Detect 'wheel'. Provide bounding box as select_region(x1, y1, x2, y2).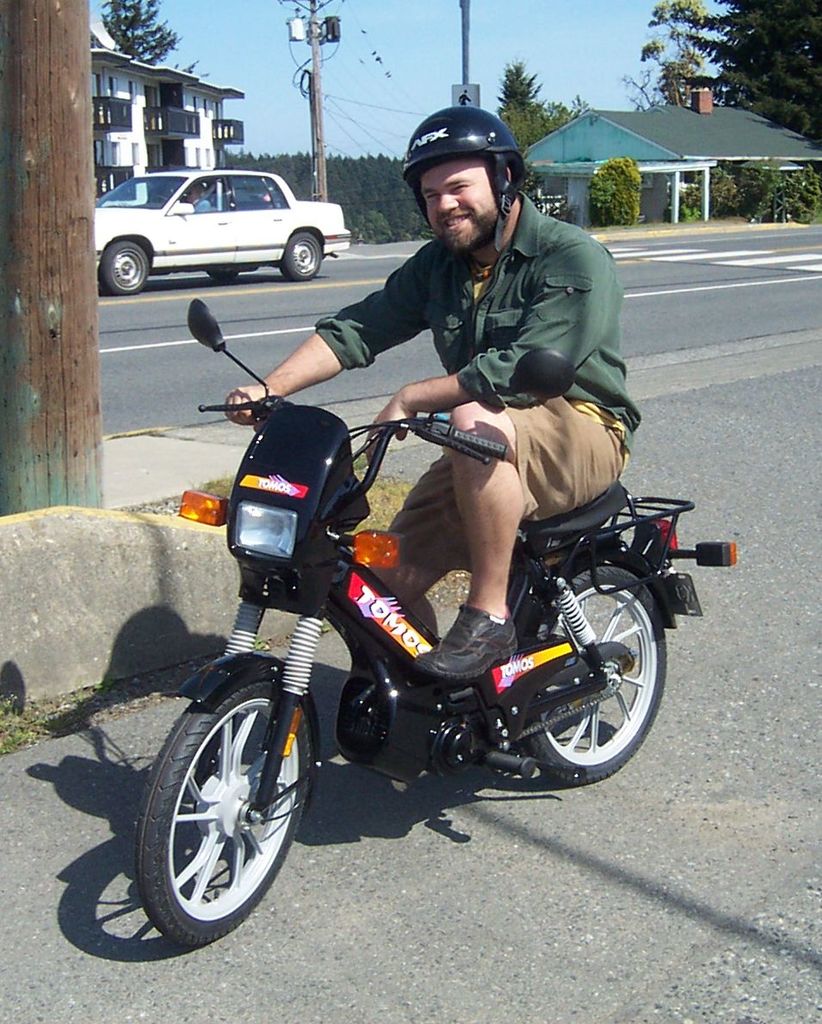
select_region(275, 236, 322, 280).
